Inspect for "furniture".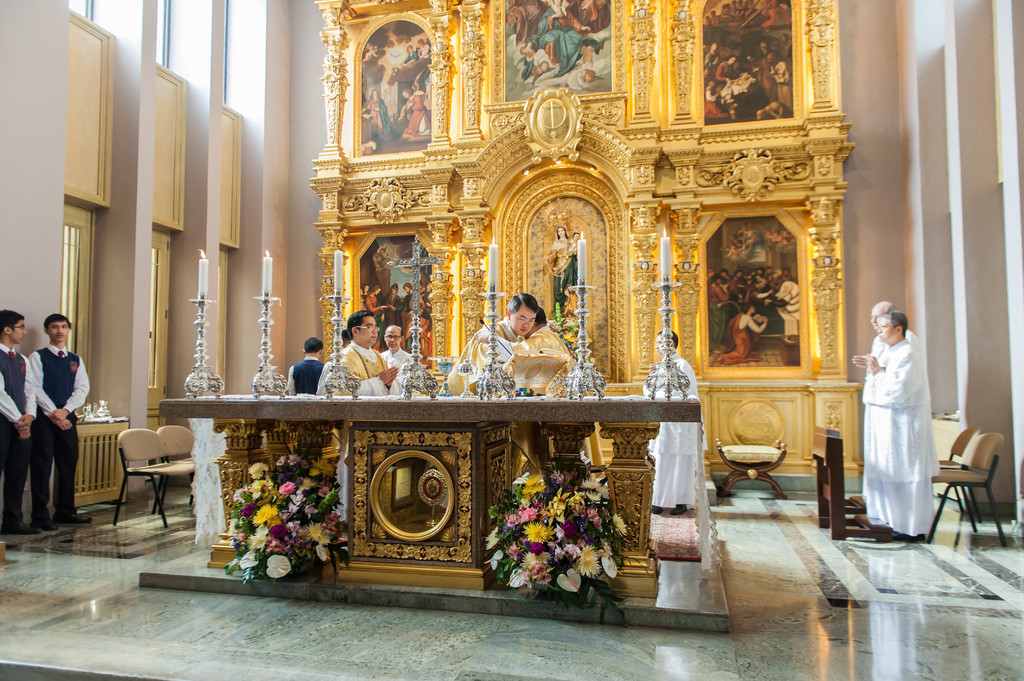
Inspection: box=[927, 429, 1011, 547].
